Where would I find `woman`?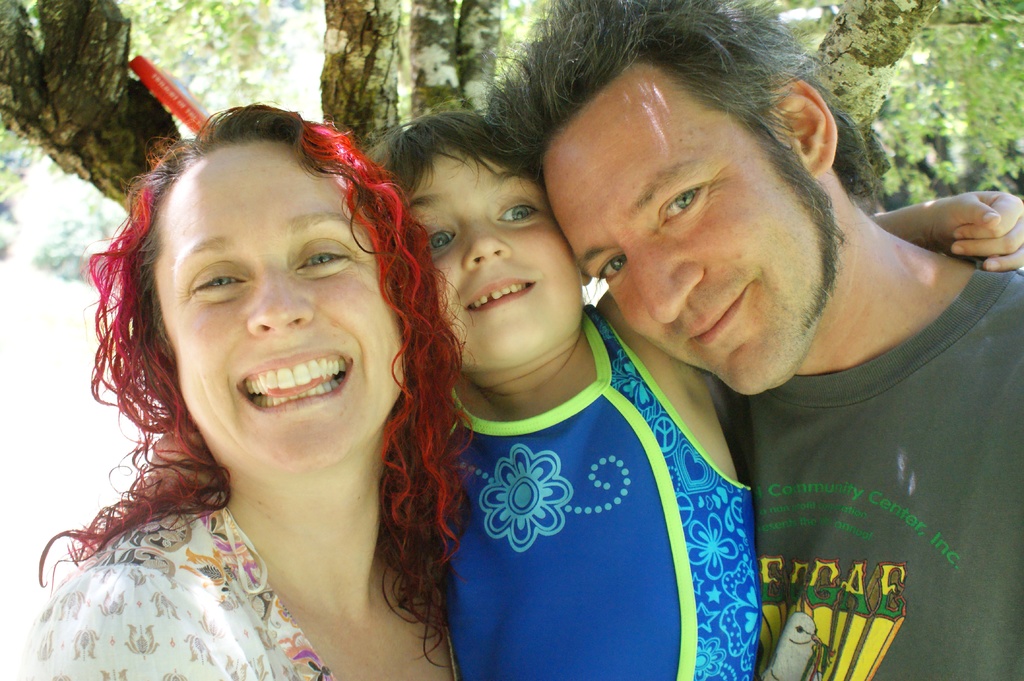
At box=[10, 100, 483, 680].
